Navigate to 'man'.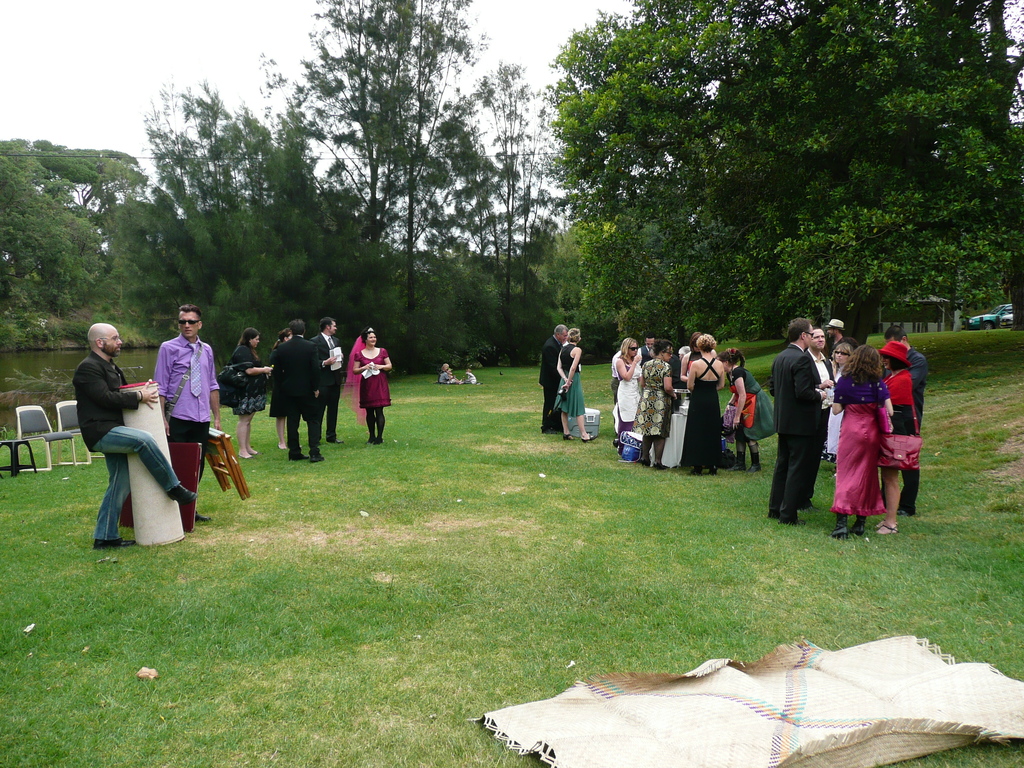
Navigation target: box(538, 324, 568, 433).
